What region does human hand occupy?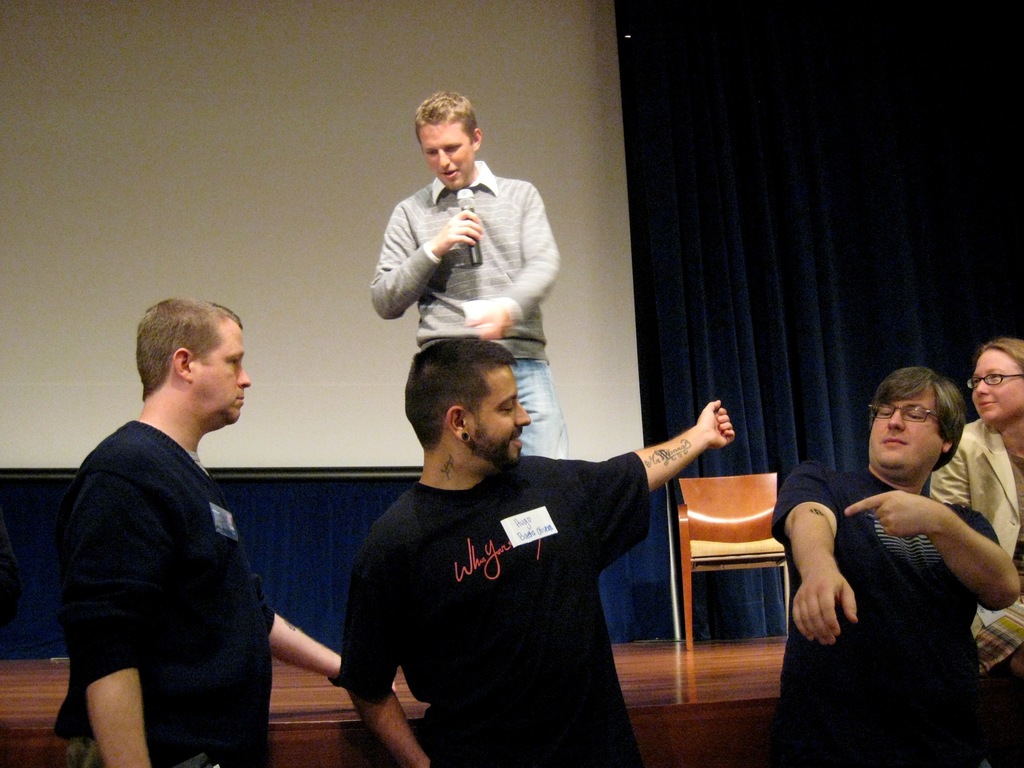
l=792, t=569, r=860, b=651.
